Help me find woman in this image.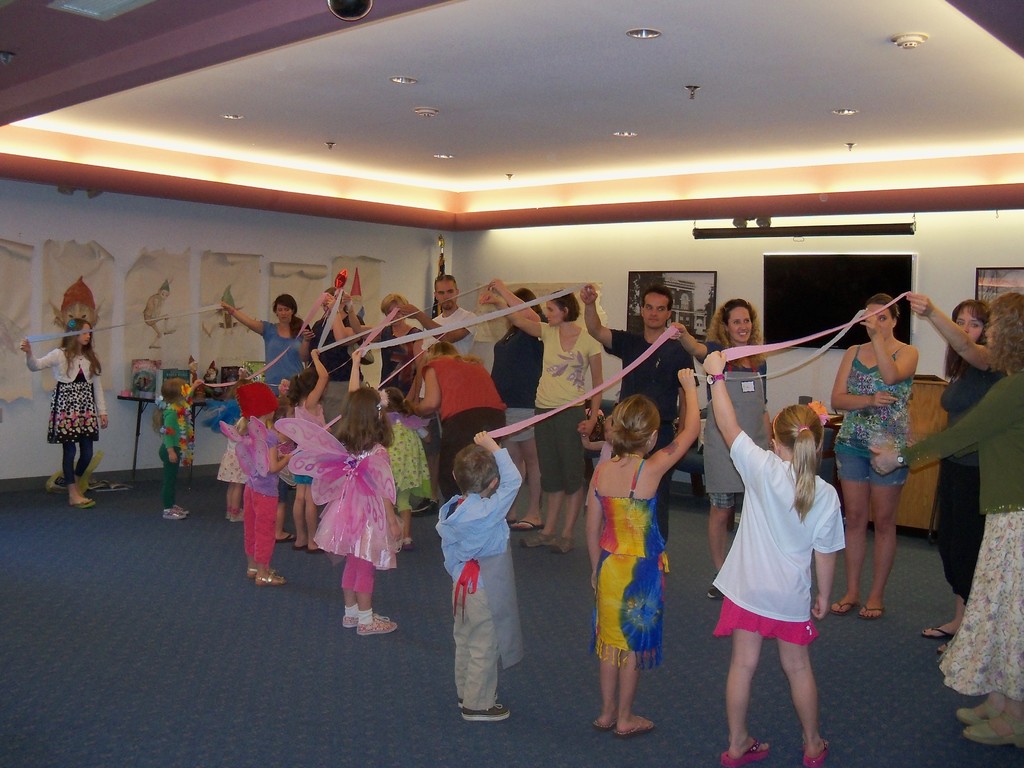
Found it: x1=299 y1=282 x2=373 y2=440.
